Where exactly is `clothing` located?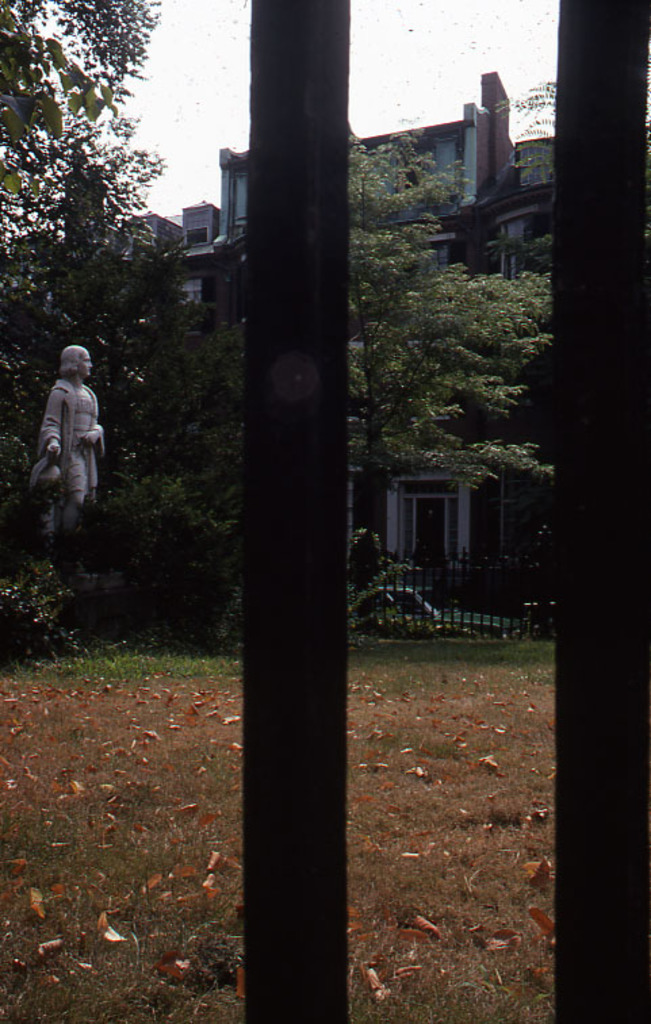
Its bounding box is [x1=31, y1=376, x2=102, y2=503].
